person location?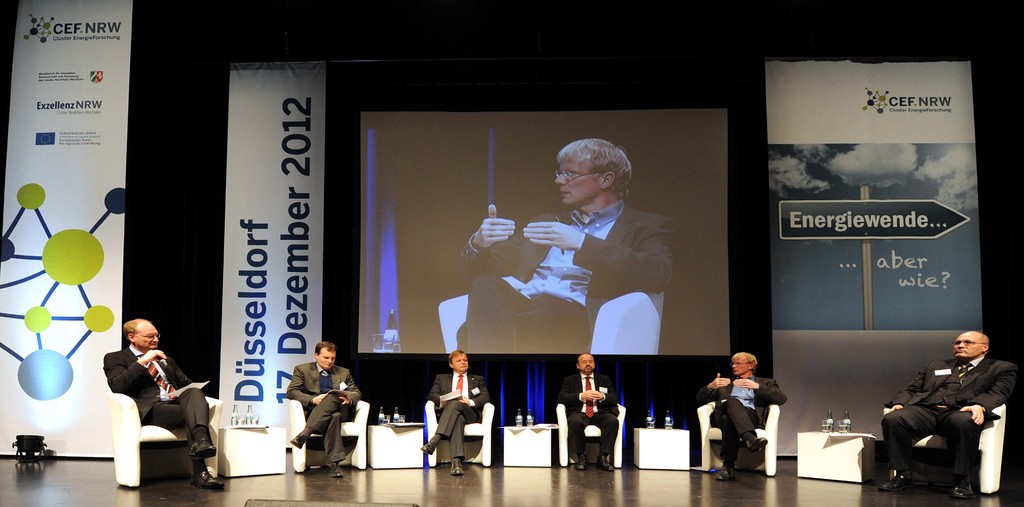
bbox=[698, 347, 790, 475]
